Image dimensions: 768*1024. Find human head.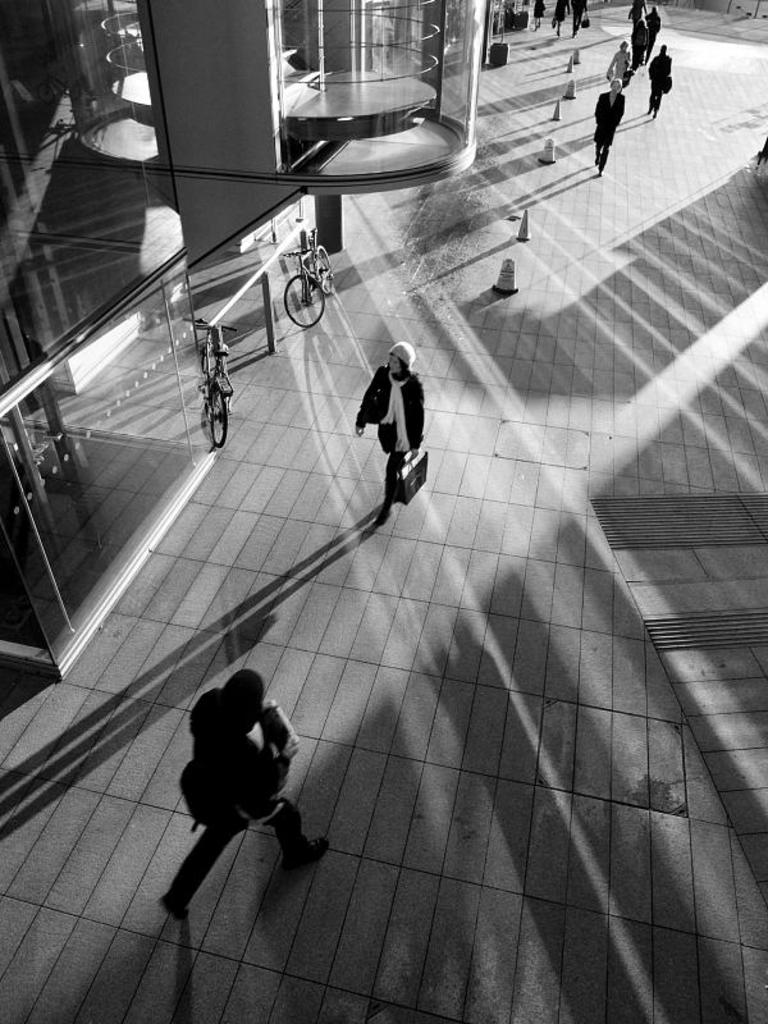
bbox=(216, 664, 266, 731).
